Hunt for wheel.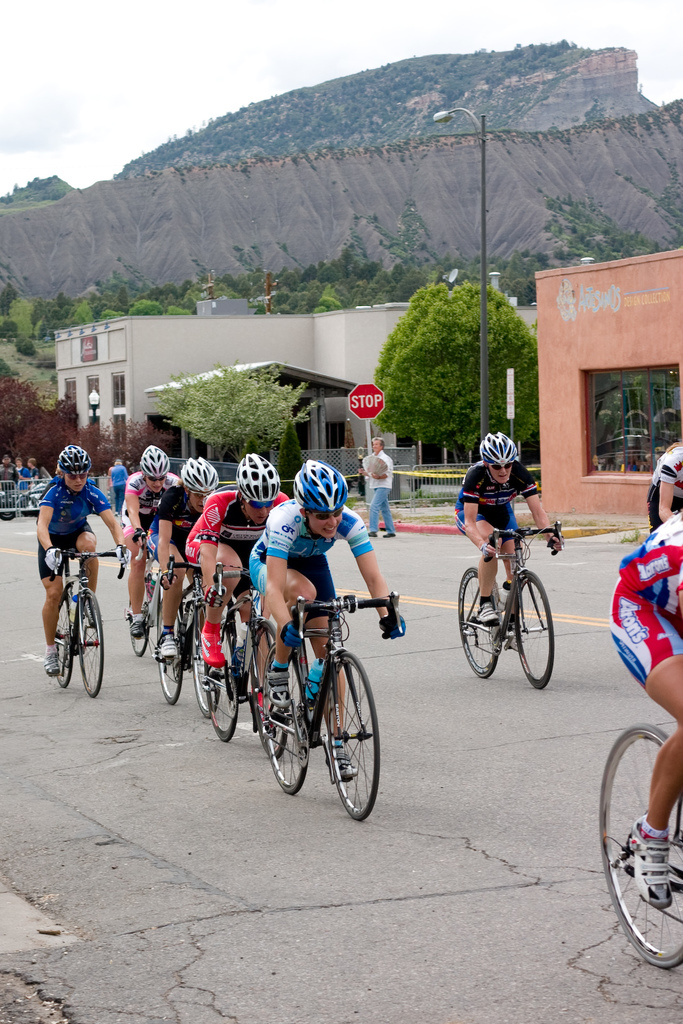
Hunted down at BBox(189, 608, 226, 708).
